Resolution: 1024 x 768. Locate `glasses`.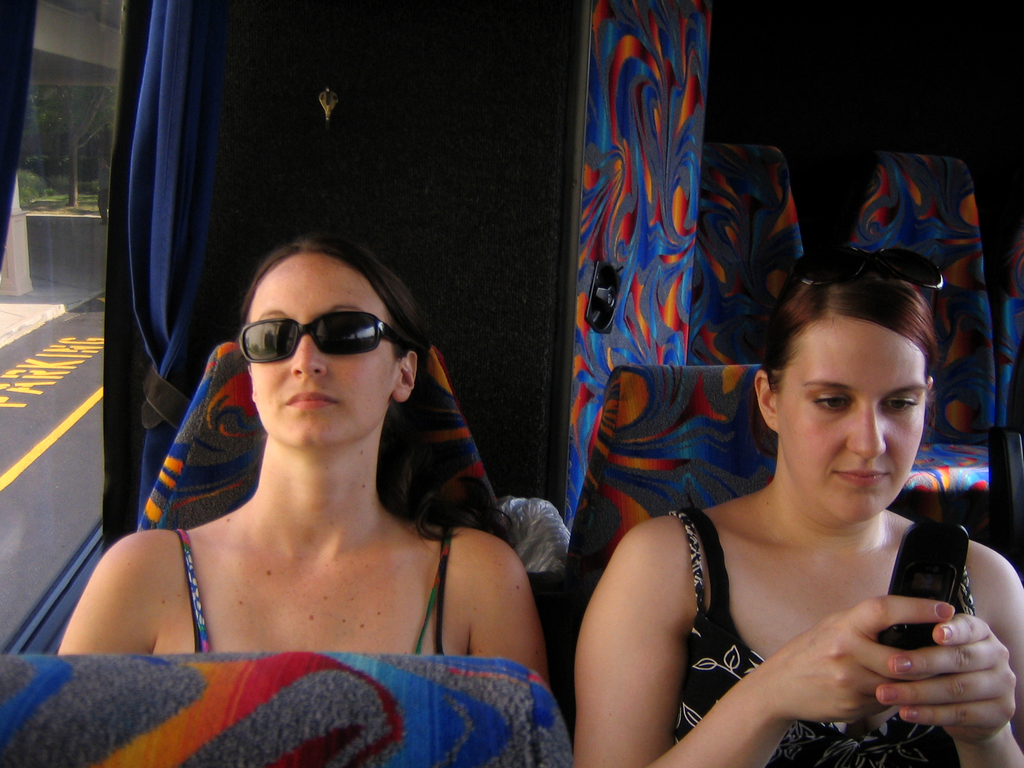
bbox=[781, 239, 945, 323].
